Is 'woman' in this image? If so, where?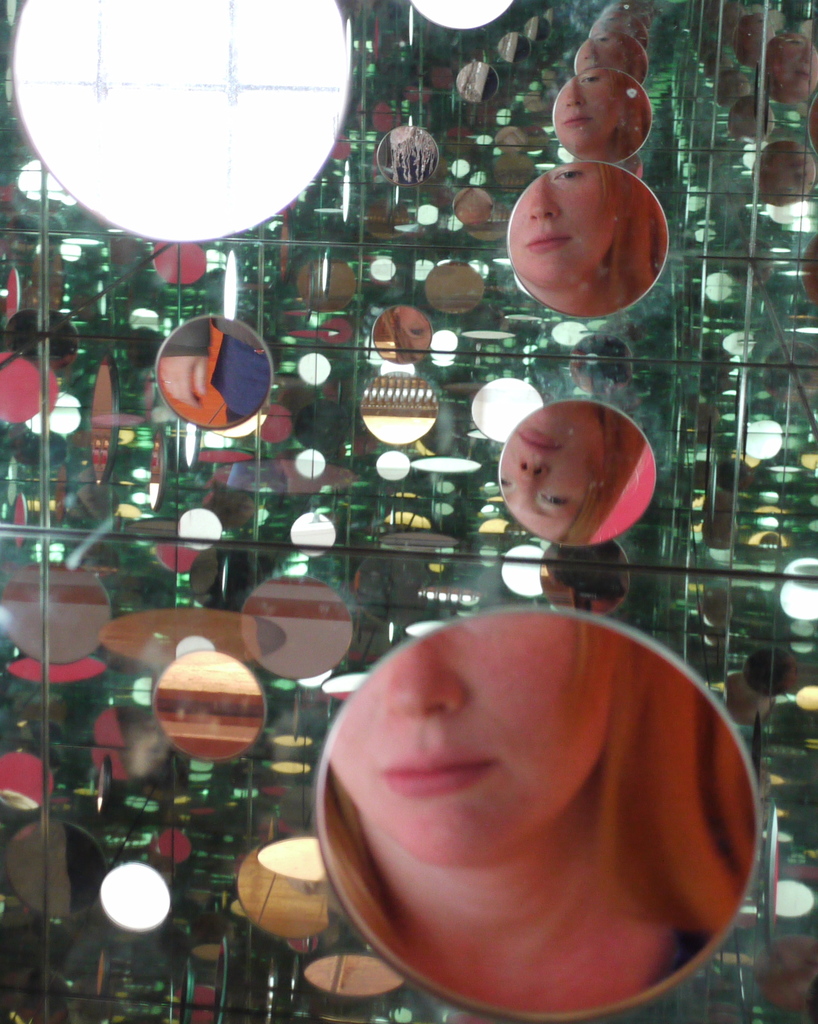
Yes, at crop(275, 567, 793, 1000).
